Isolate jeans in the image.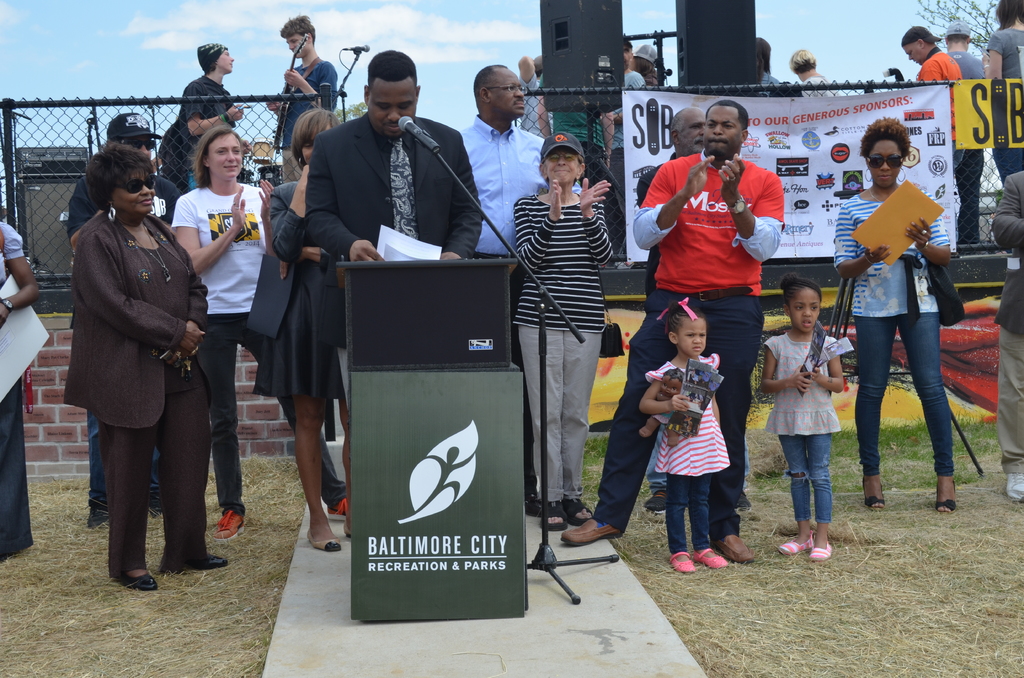
Isolated region: 525, 319, 591, 518.
